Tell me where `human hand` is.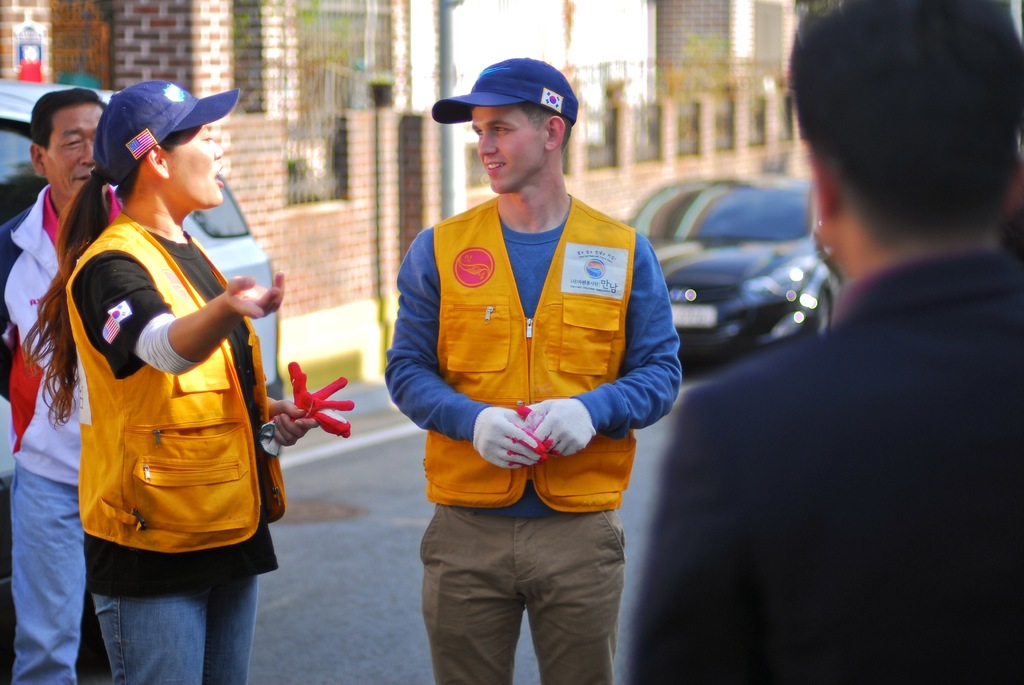
`human hand` is at 269/397/321/447.
